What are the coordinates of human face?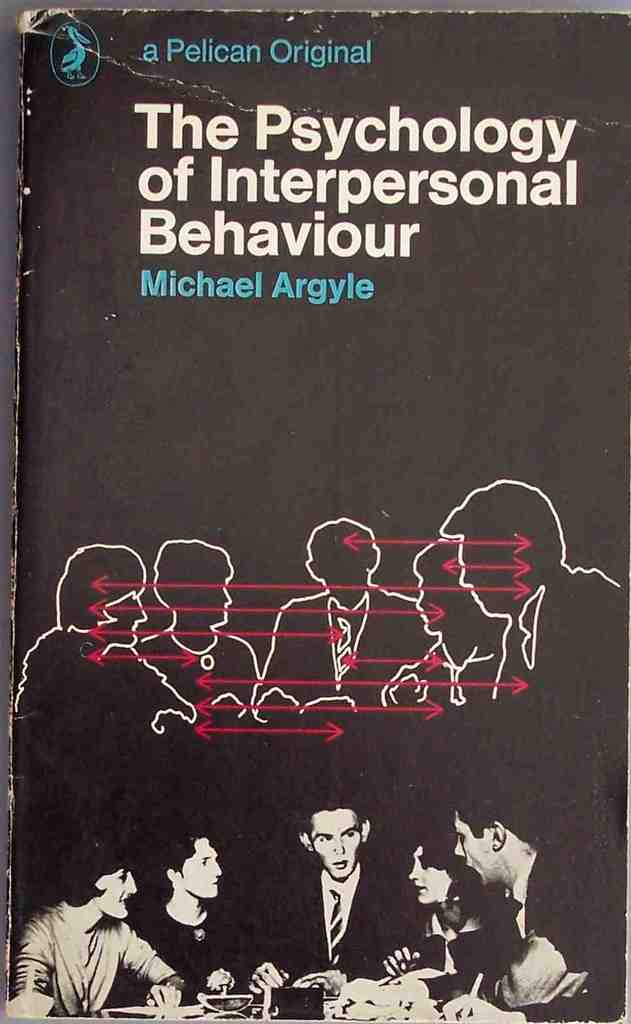
x1=94, y1=866, x2=137, y2=920.
